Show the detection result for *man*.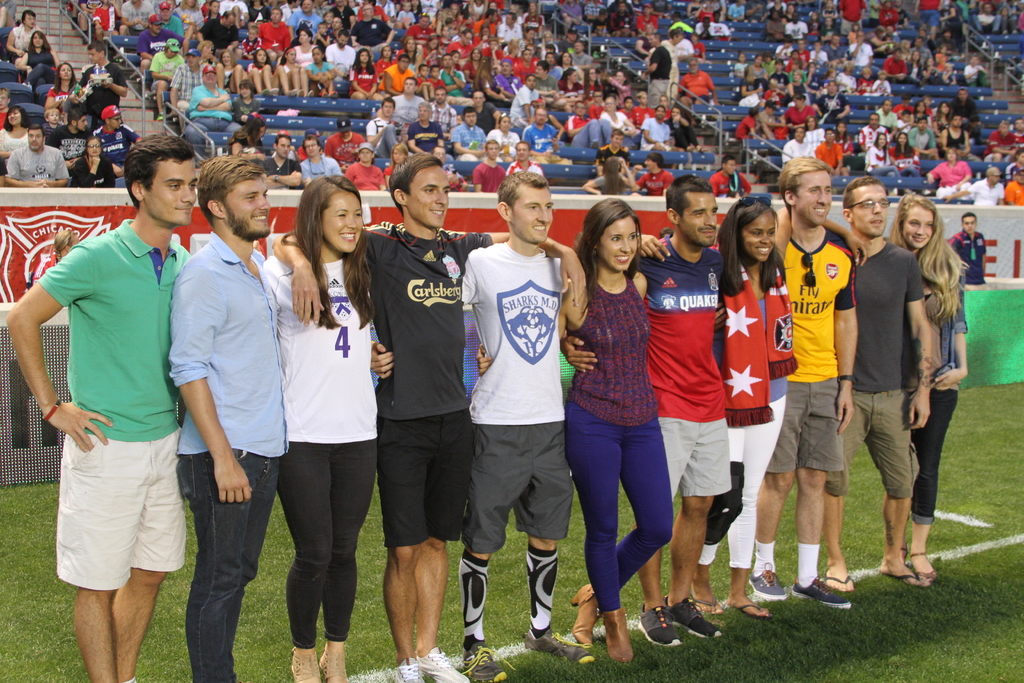
{"x1": 390, "y1": 79, "x2": 426, "y2": 134}.
